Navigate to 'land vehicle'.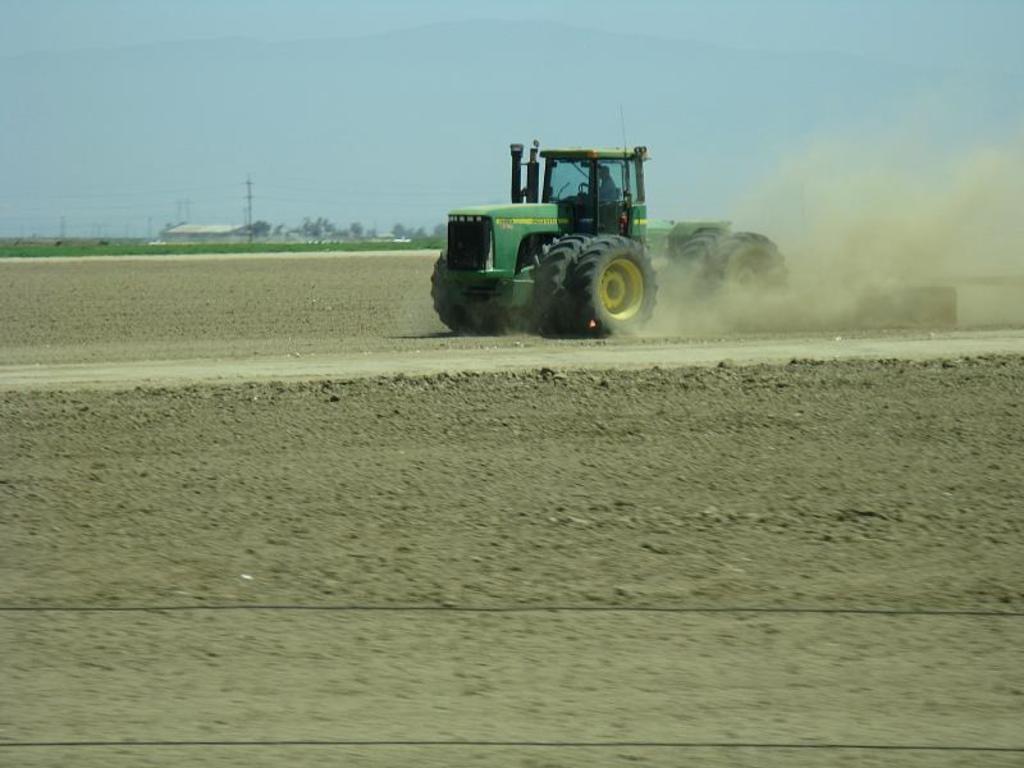
Navigation target: [425,137,712,334].
